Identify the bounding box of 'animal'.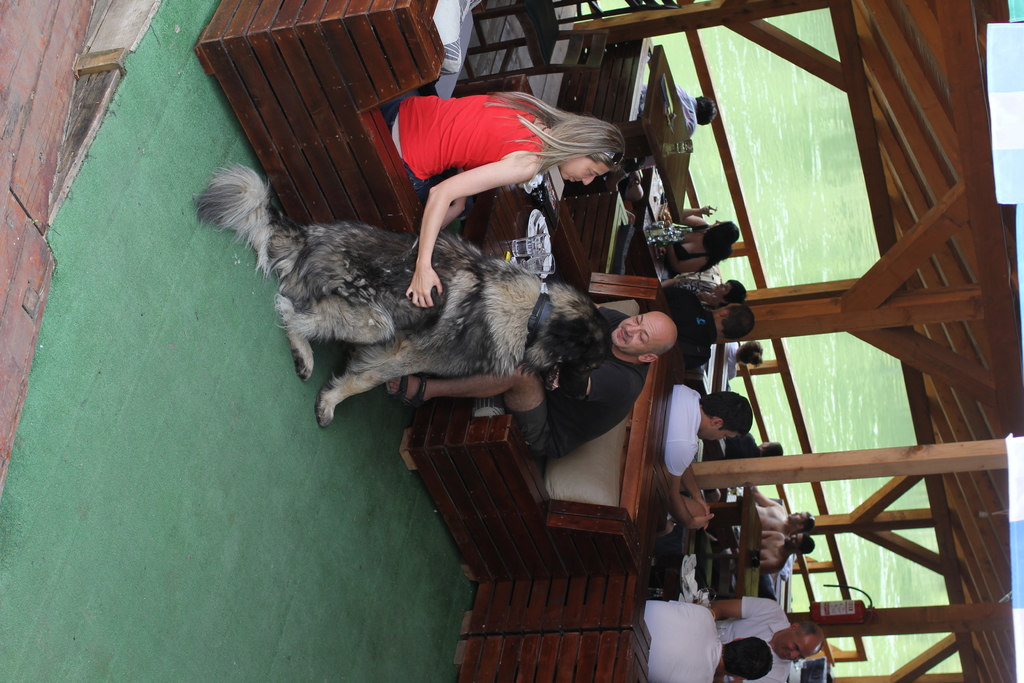
(196, 162, 616, 431).
